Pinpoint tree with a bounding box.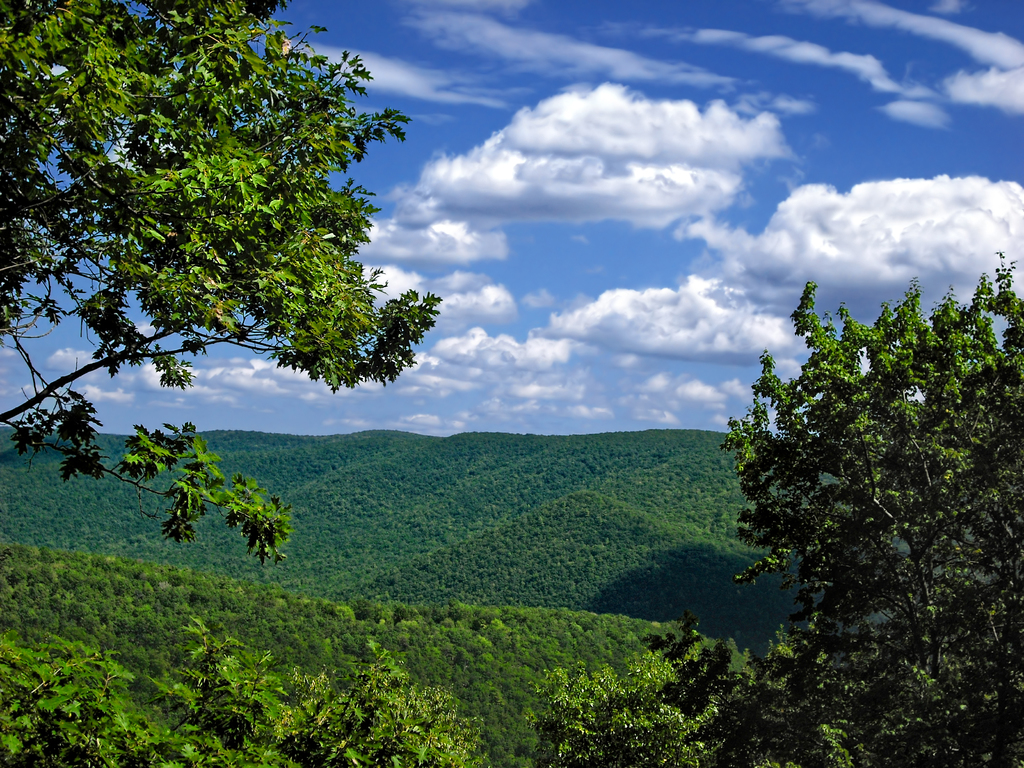
29:4:428:515.
